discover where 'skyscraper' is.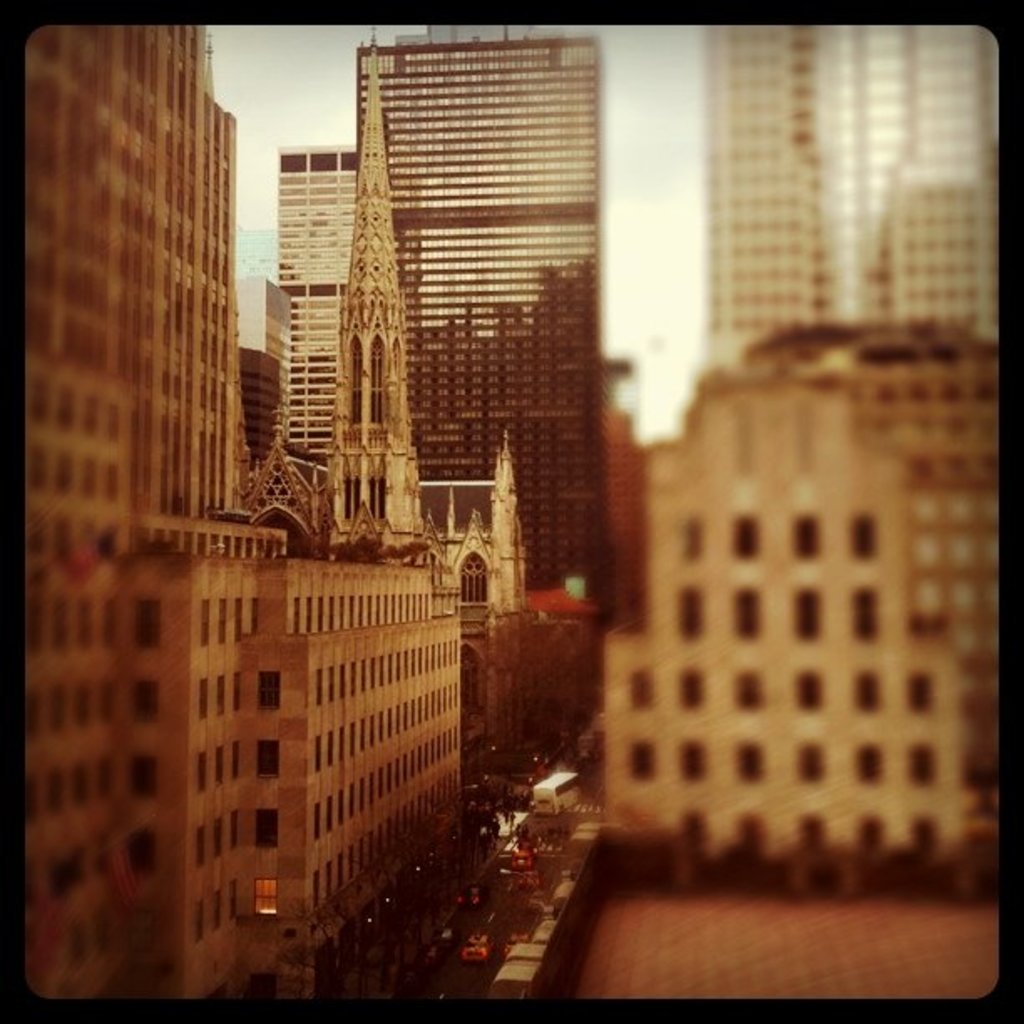
Discovered at <box>271,144,370,475</box>.
